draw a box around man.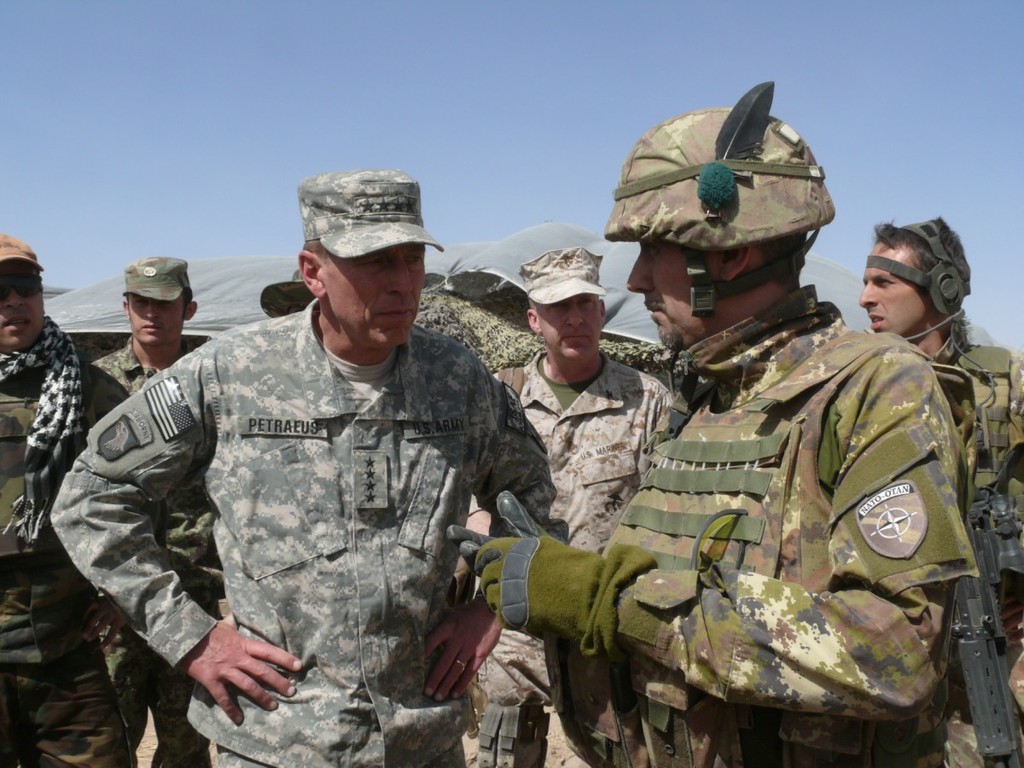
select_region(67, 114, 593, 767).
